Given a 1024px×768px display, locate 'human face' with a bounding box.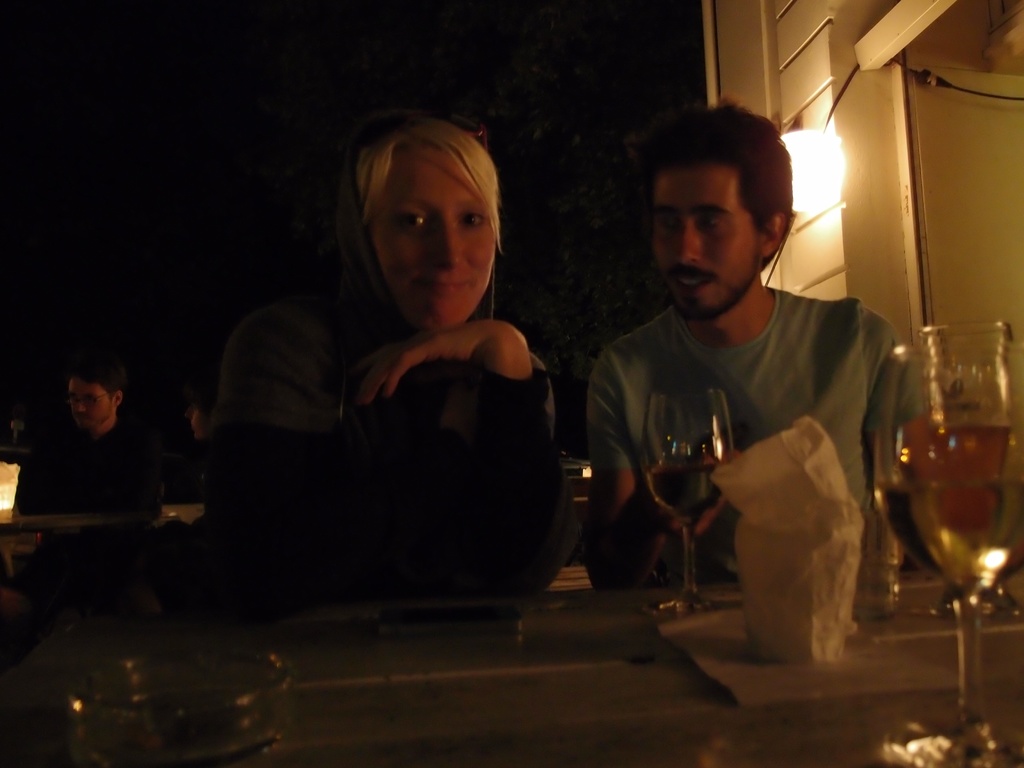
Located: [left=645, top=161, right=763, bottom=324].
